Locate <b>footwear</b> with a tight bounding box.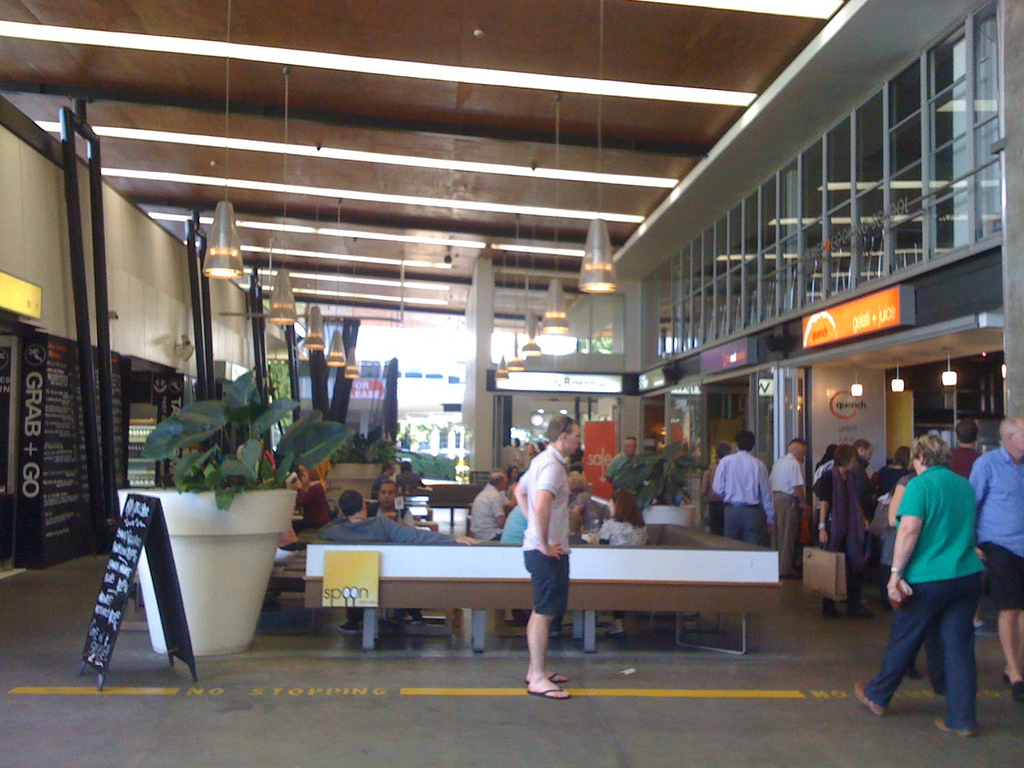
<bbox>1011, 678, 1023, 698</bbox>.
